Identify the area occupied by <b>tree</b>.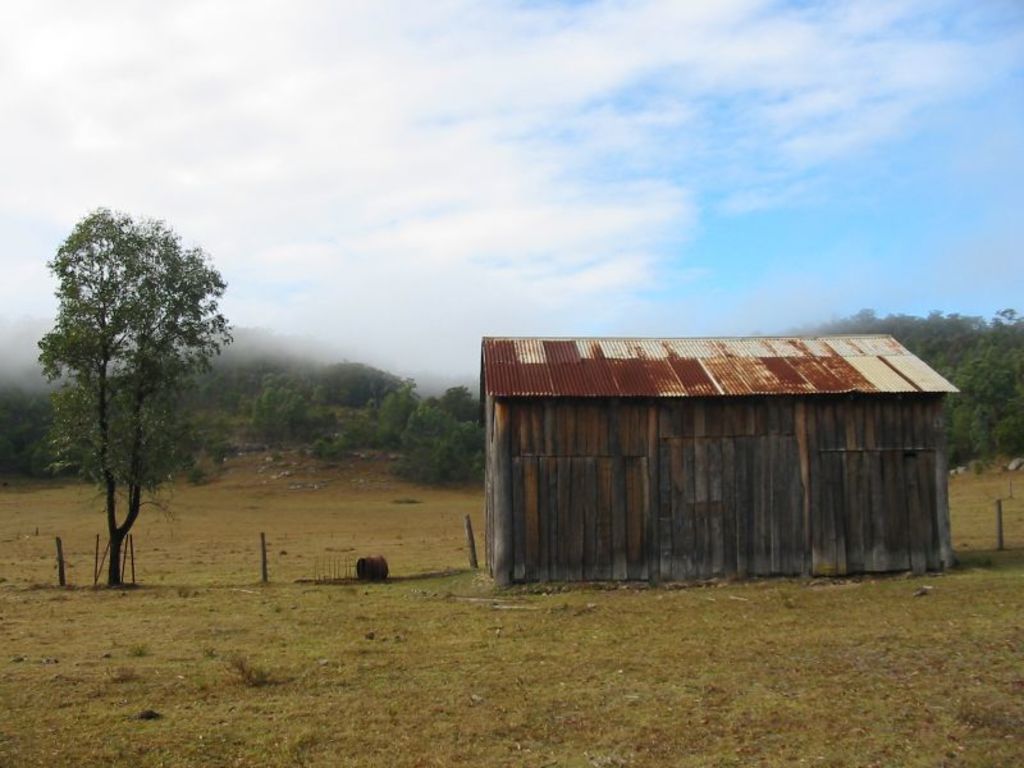
Area: x1=33 y1=192 x2=230 y2=590.
